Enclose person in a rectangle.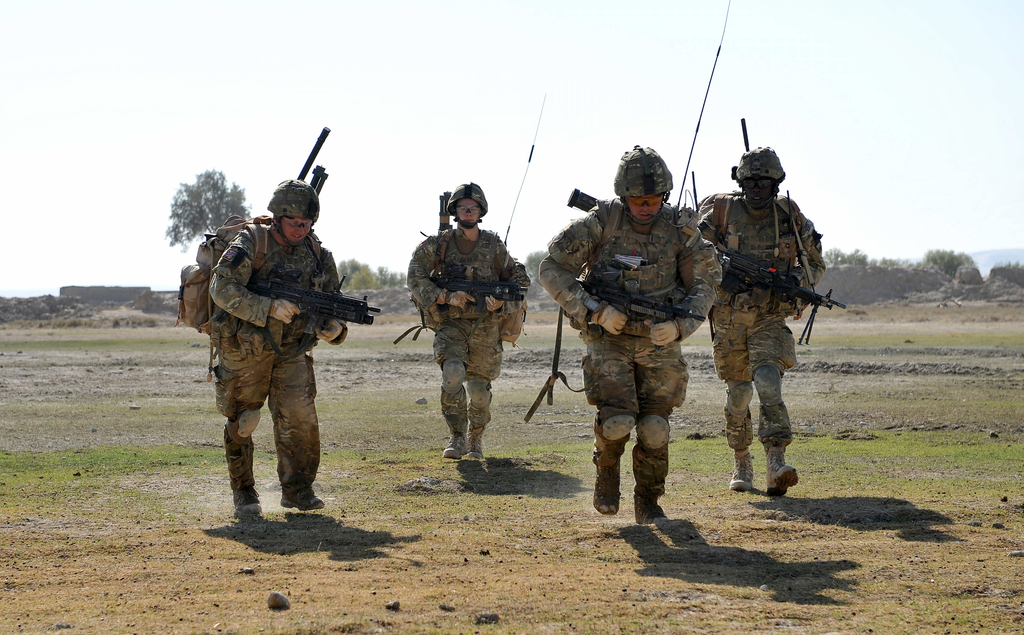
crop(700, 151, 824, 496).
